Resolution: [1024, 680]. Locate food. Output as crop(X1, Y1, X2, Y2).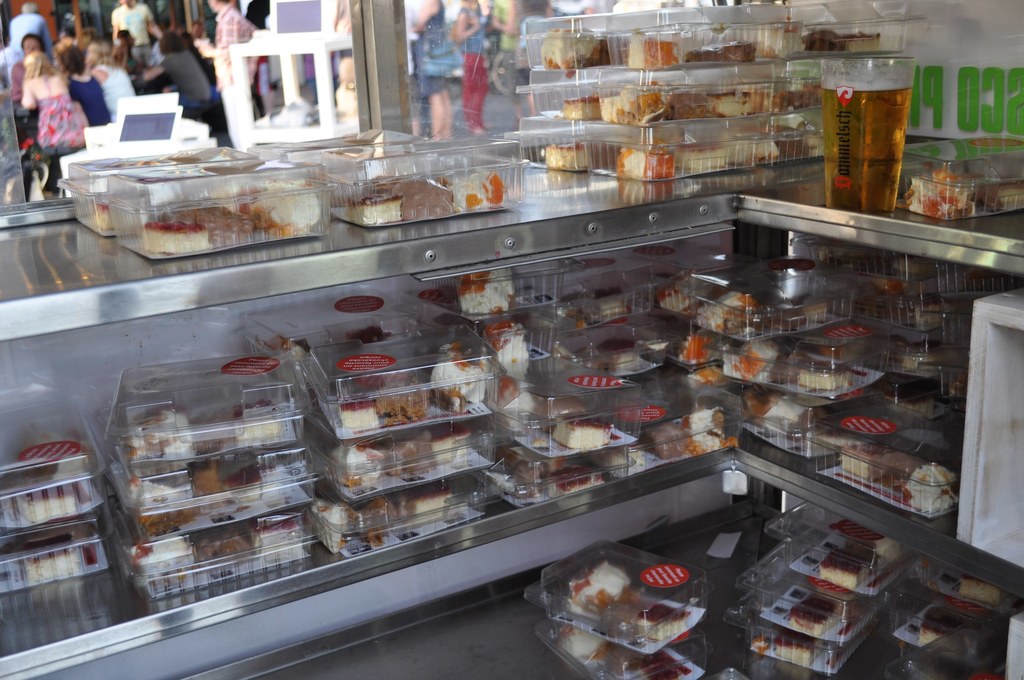
crop(580, 290, 626, 323).
